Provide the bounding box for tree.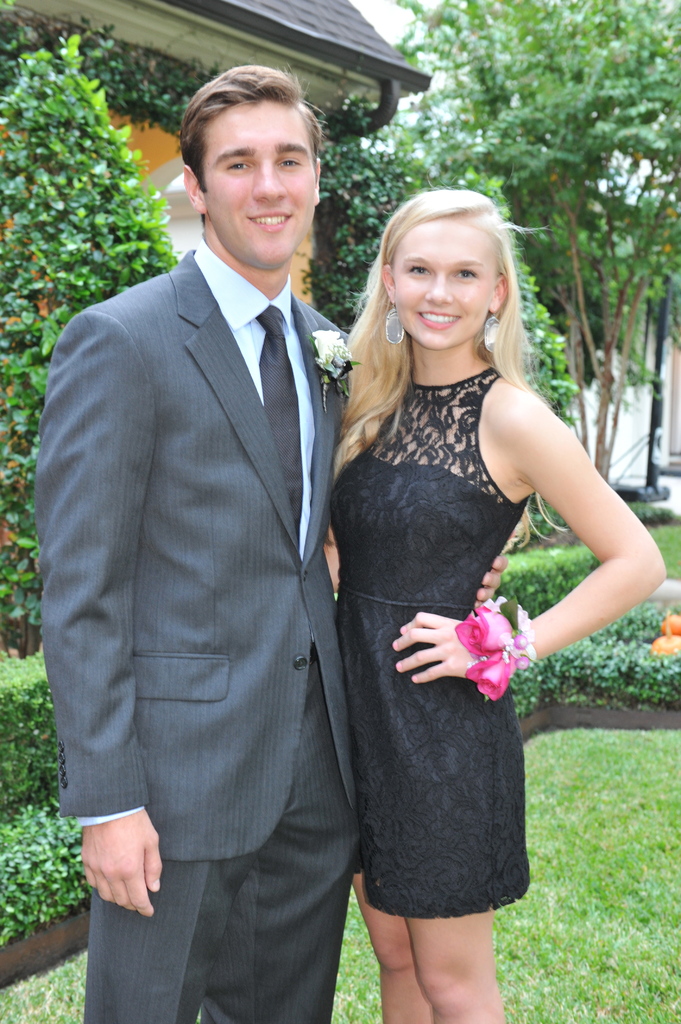
321, 125, 567, 440.
